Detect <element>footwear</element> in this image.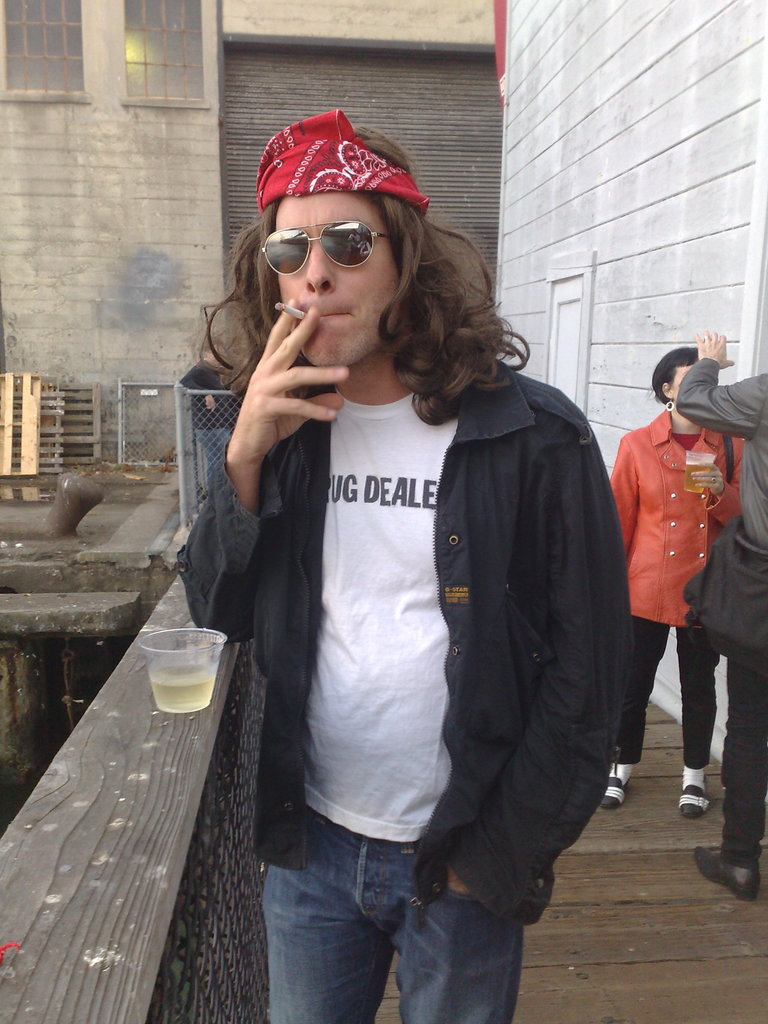
Detection: pyautogui.locateOnScreen(691, 842, 759, 900).
